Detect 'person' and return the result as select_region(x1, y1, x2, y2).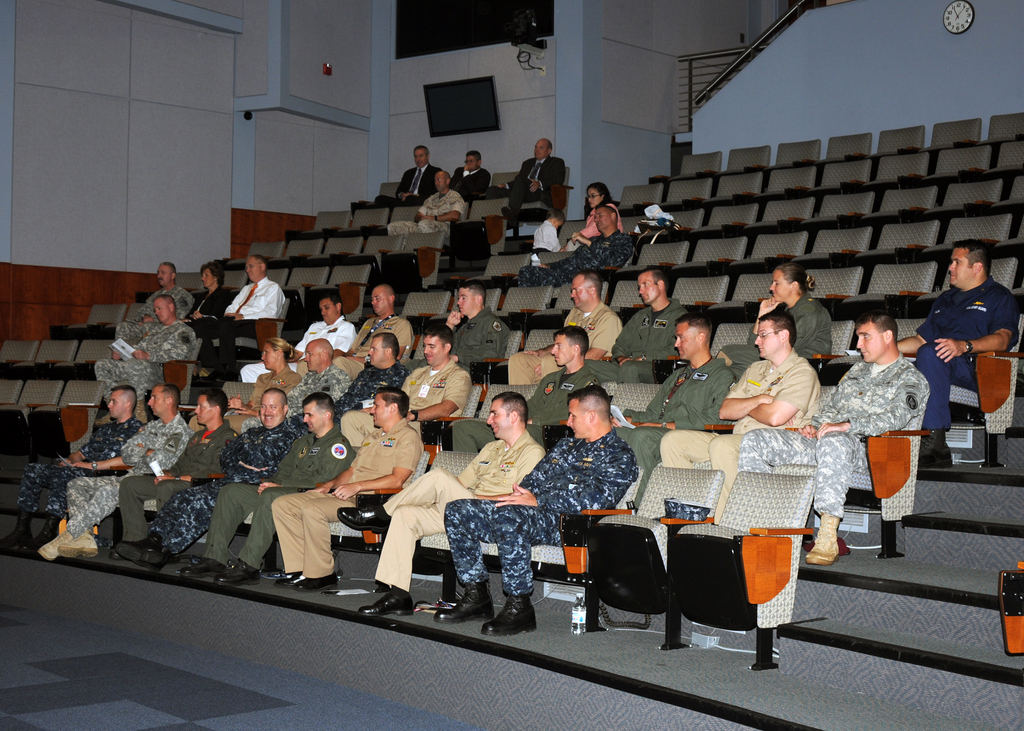
select_region(238, 293, 355, 380).
